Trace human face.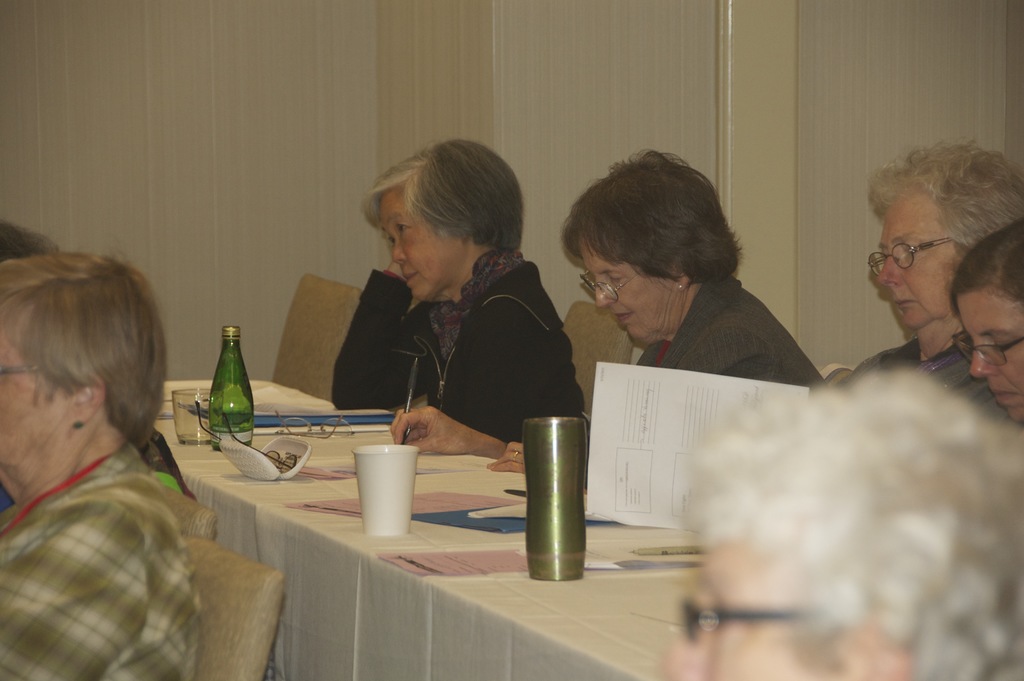
Traced to (374, 190, 459, 295).
